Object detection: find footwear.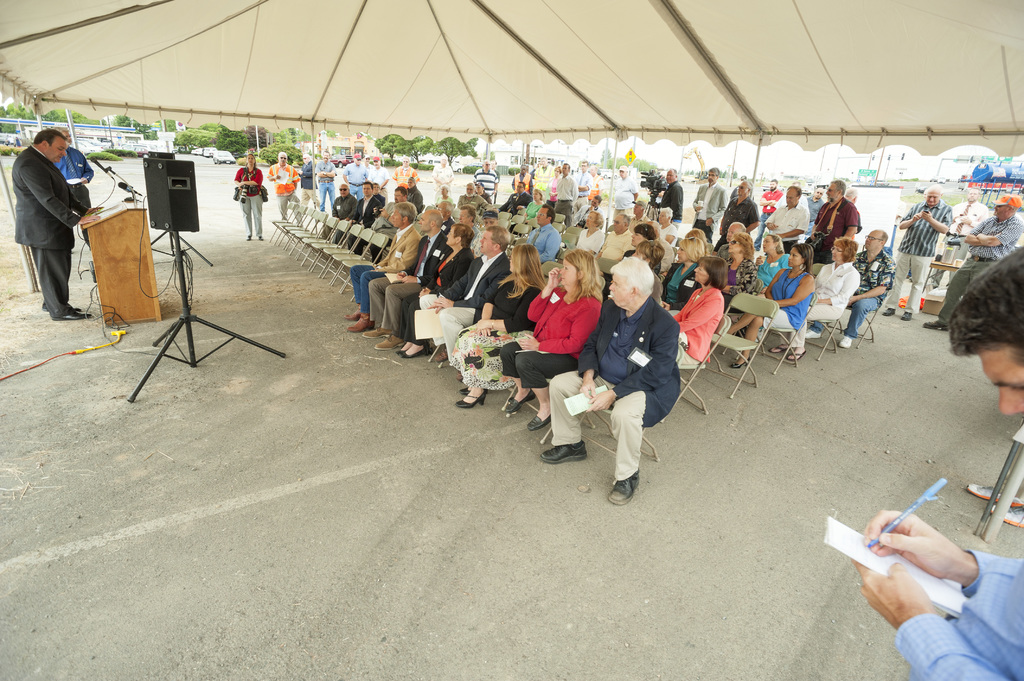
374,338,404,347.
